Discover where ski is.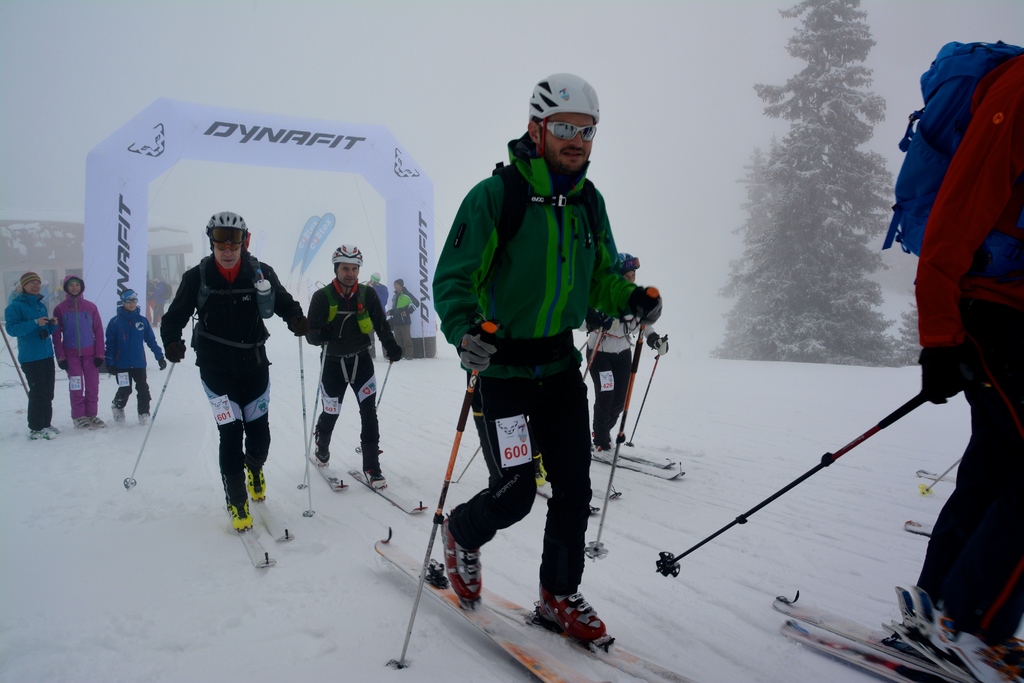
Discovered at box(776, 597, 959, 682).
